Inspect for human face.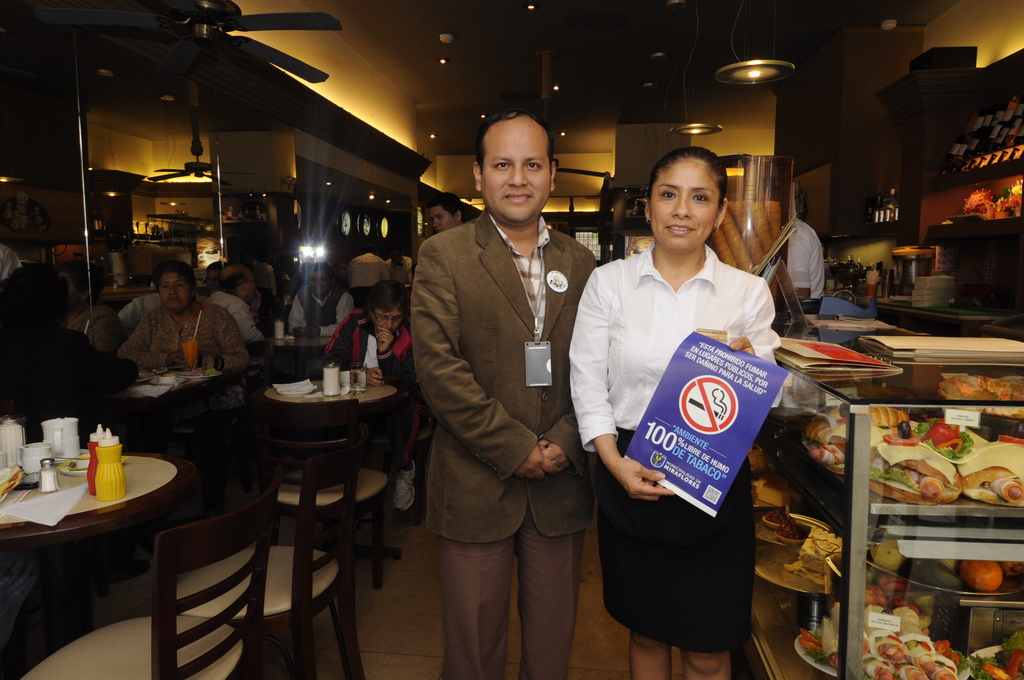
Inspection: [353, 291, 420, 345].
